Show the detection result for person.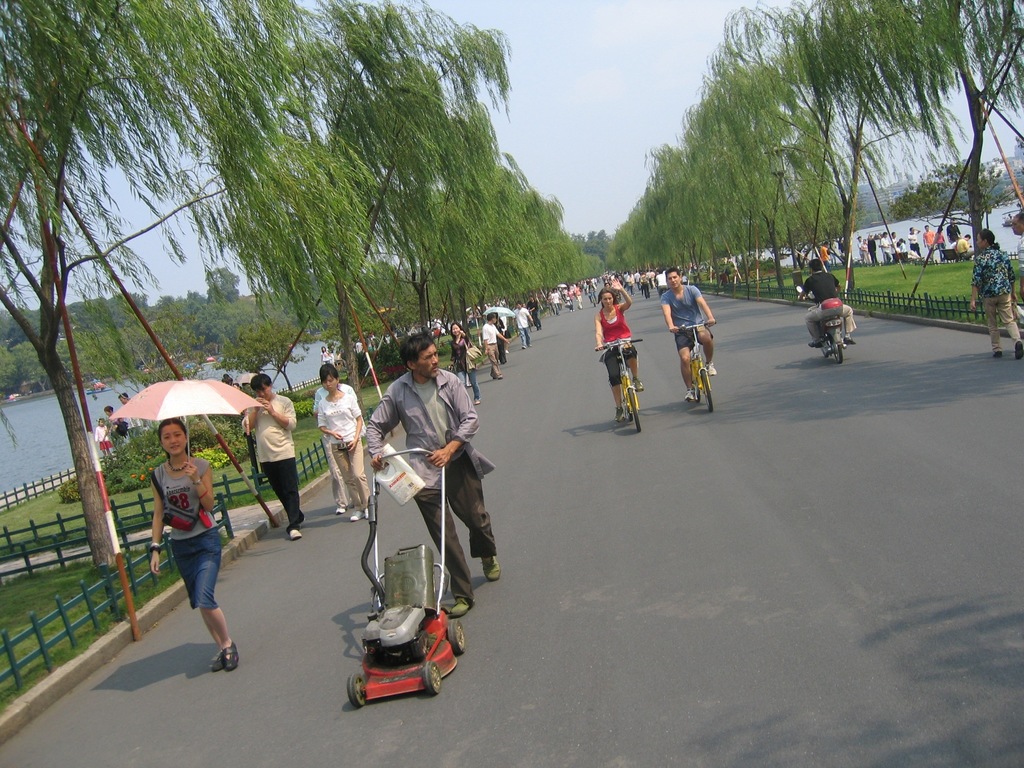
rect(858, 239, 870, 262).
